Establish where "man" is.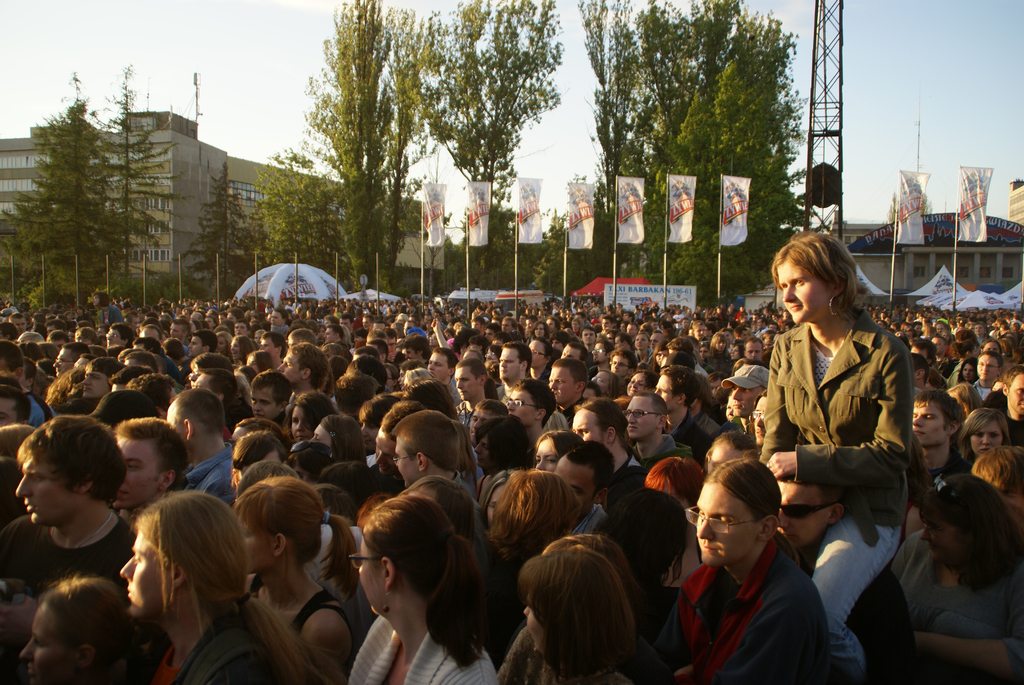
Established at left=616, top=349, right=637, bottom=378.
